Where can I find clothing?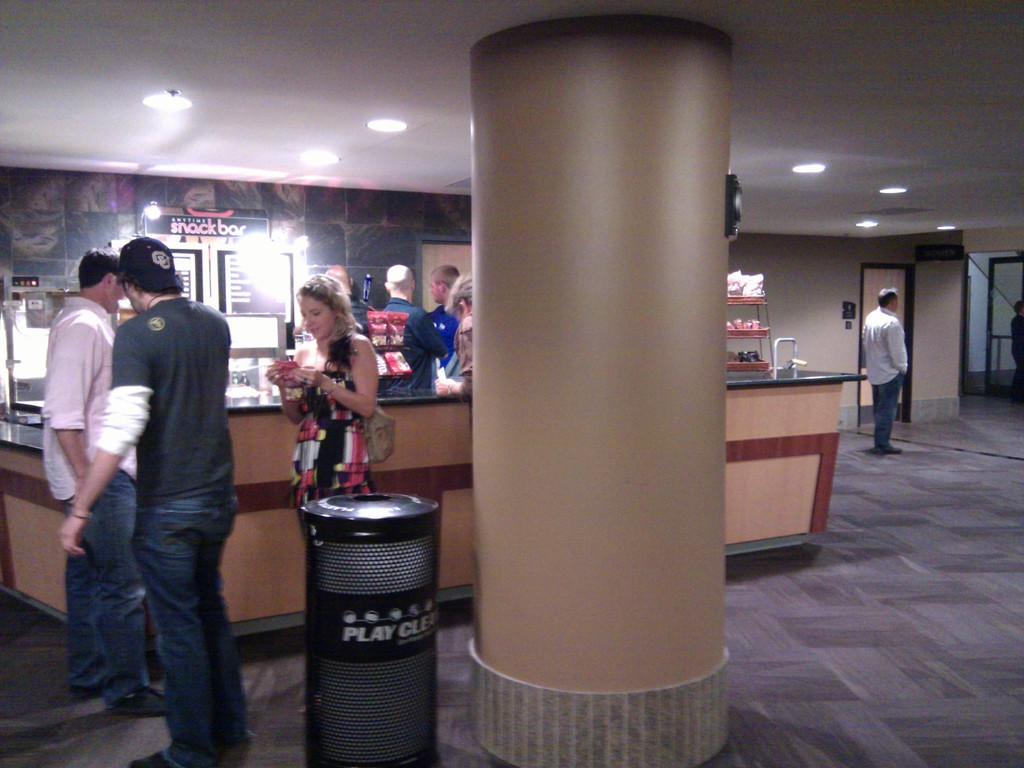
You can find it at bbox=[293, 332, 386, 550].
